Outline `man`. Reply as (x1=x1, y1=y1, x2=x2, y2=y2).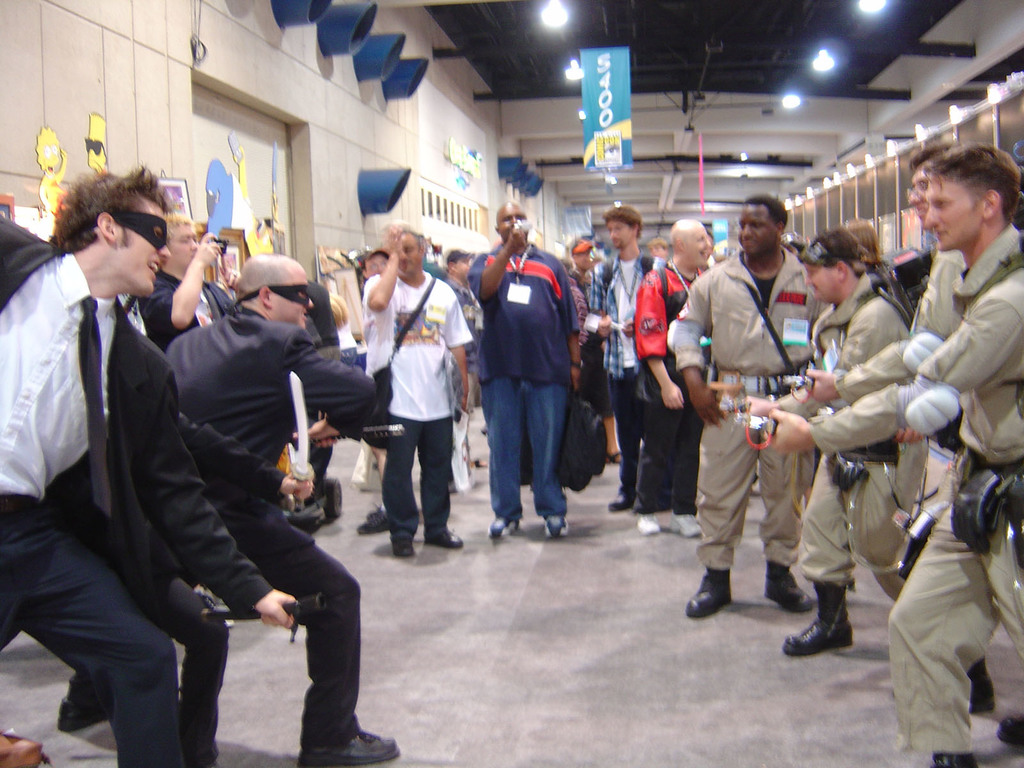
(x1=589, y1=205, x2=668, y2=516).
